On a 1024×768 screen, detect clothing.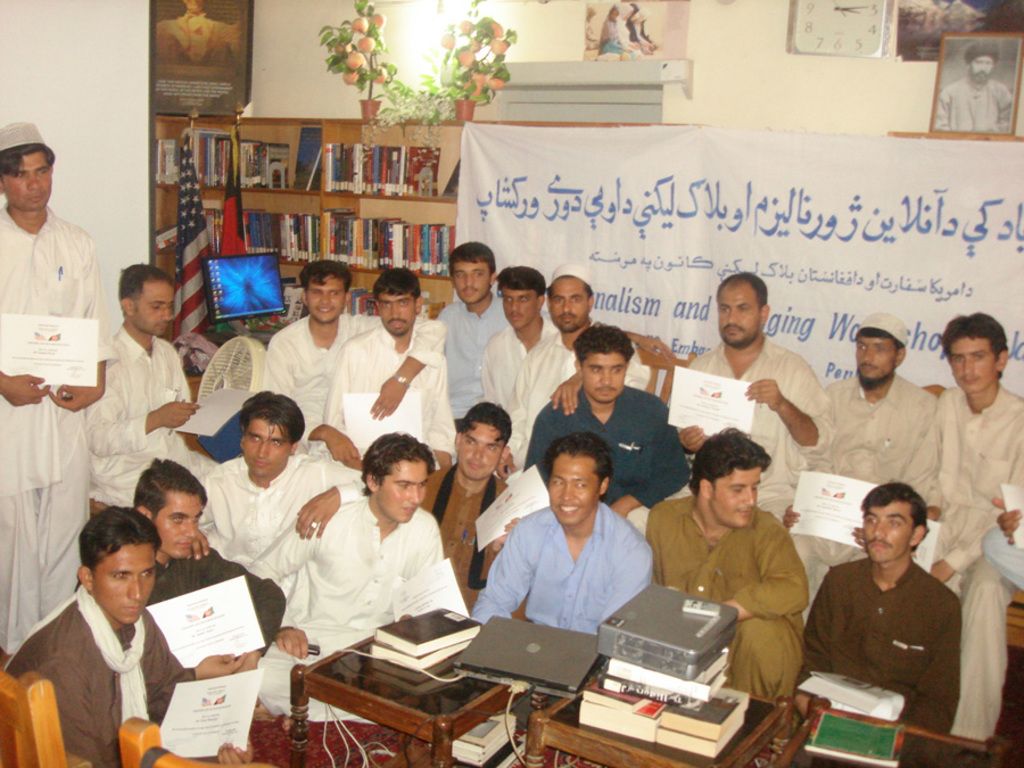
[332,314,451,477].
